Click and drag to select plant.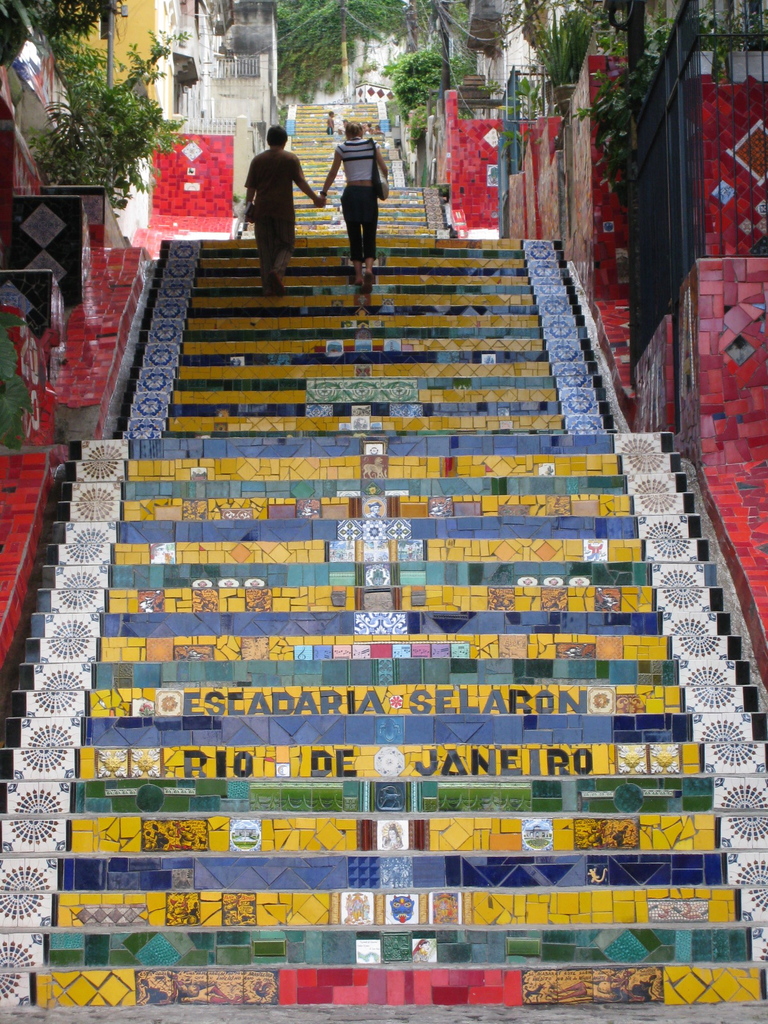
Selection: 29/20/196/186.
